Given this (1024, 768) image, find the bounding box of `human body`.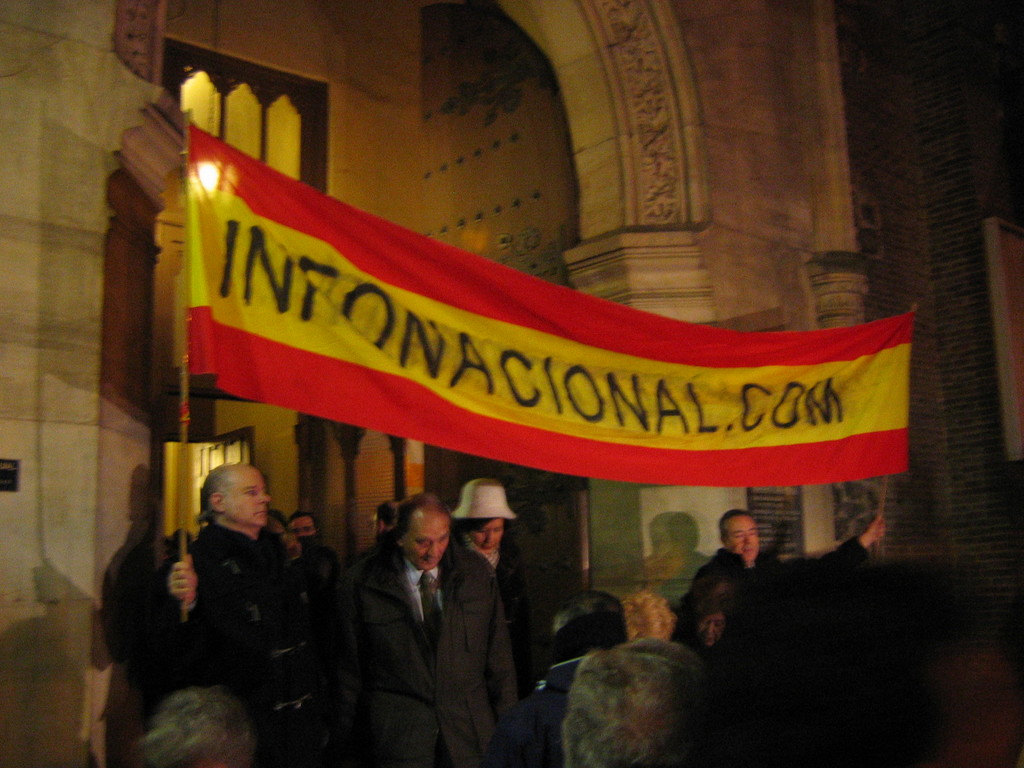
[x1=287, y1=504, x2=316, y2=548].
